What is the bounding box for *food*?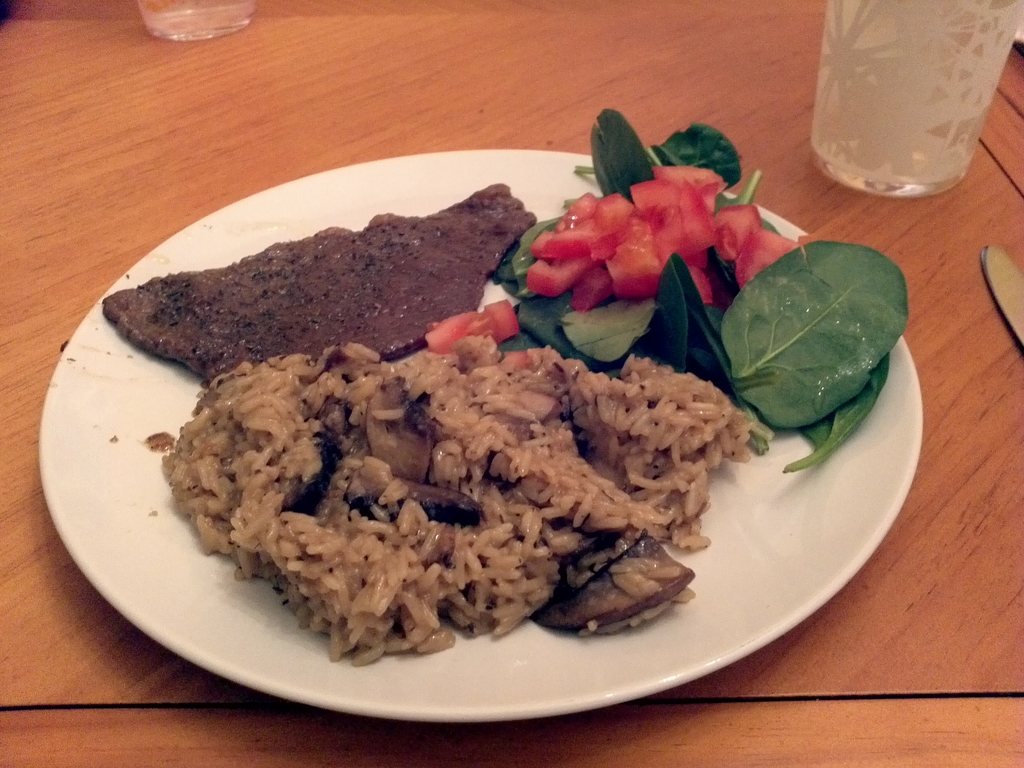
pyautogui.locateOnScreen(95, 99, 916, 679).
